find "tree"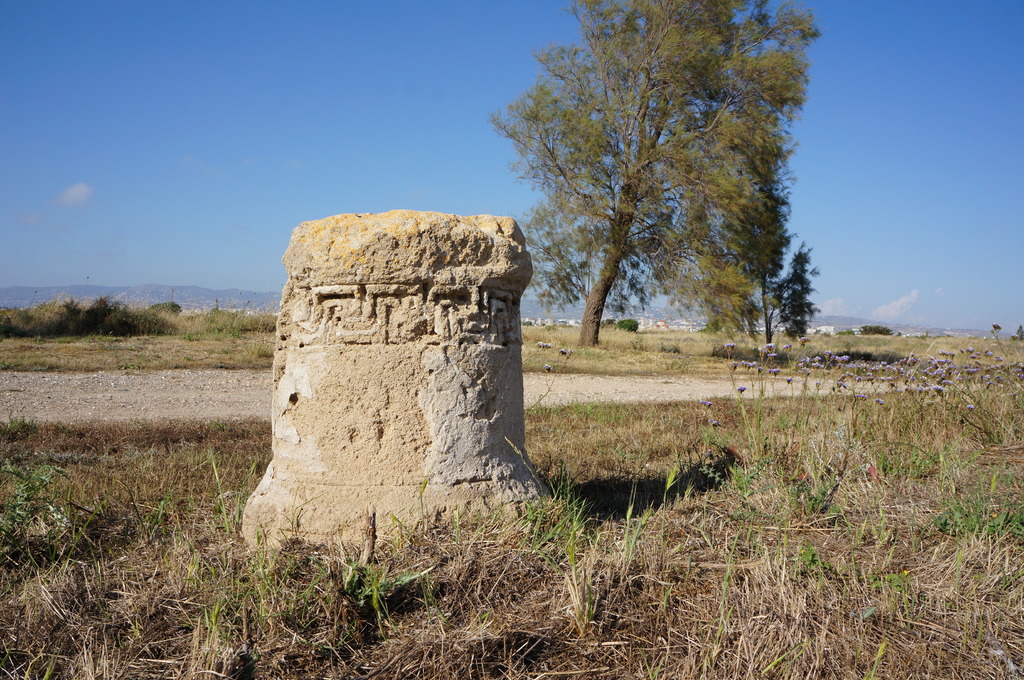
box=[755, 226, 820, 345]
